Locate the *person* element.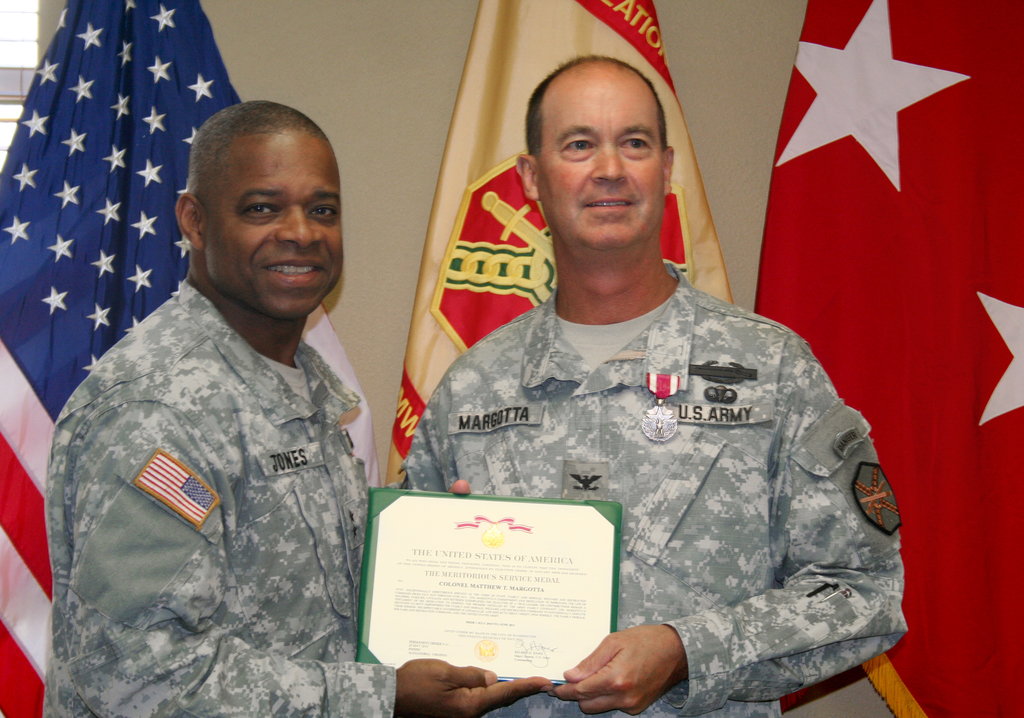
Element bbox: region(388, 53, 915, 717).
